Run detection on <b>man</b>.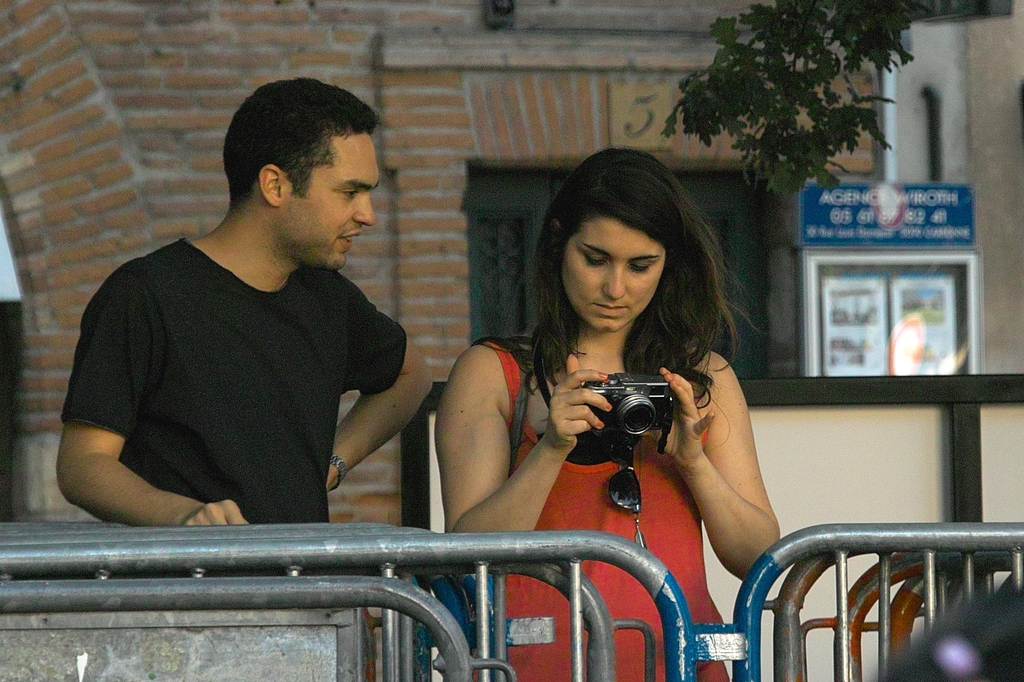
Result: {"x1": 51, "y1": 78, "x2": 436, "y2": 562}.
